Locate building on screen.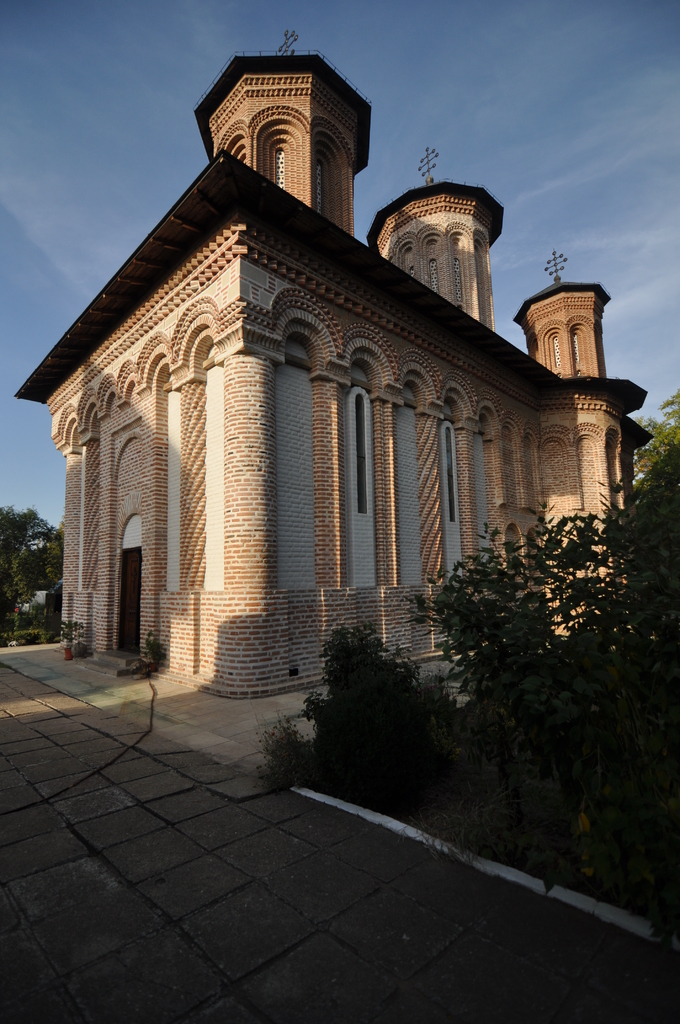
On screen at (20,38,649,698).
